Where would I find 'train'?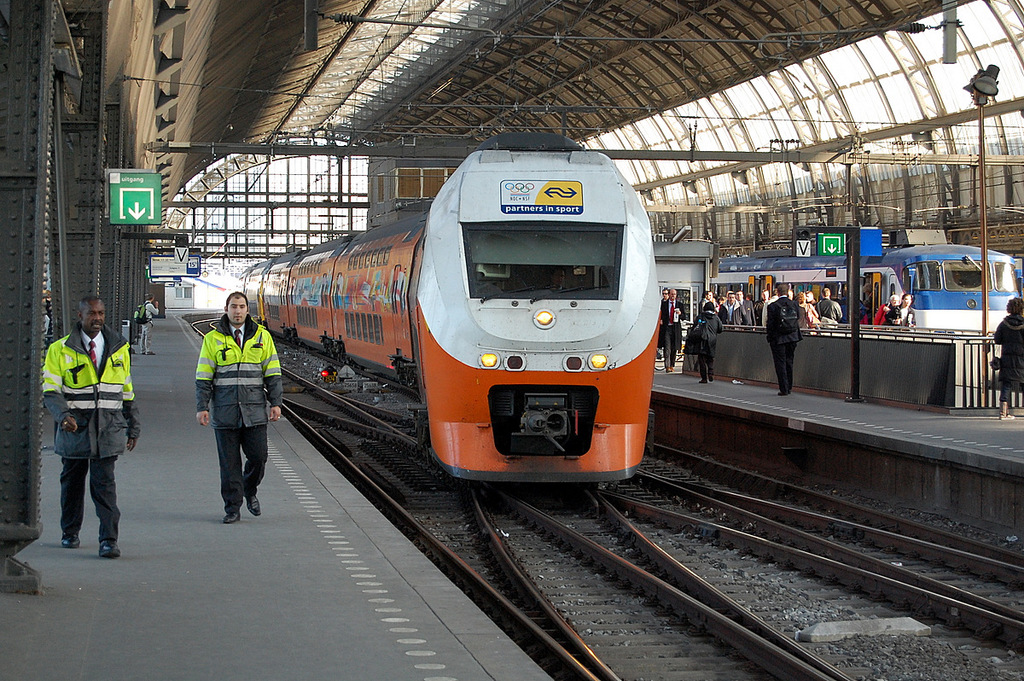
At locate(236, 136, 663, 495).
